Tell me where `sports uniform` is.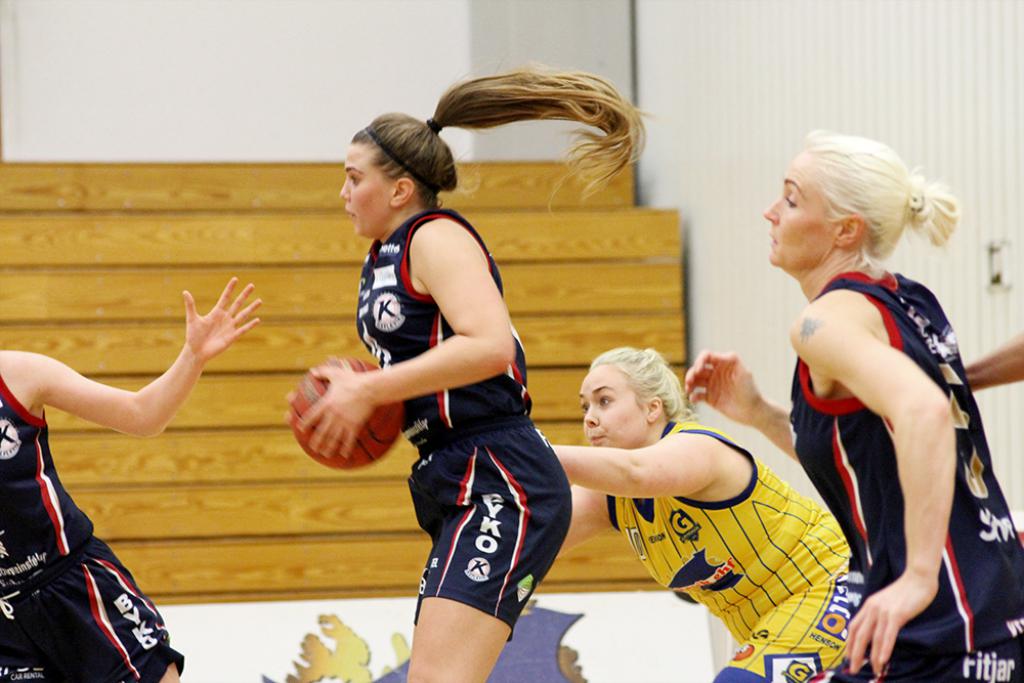
`sports uniform` is at pyautogui.locateOnScreen(0, 283, 257, 676).
